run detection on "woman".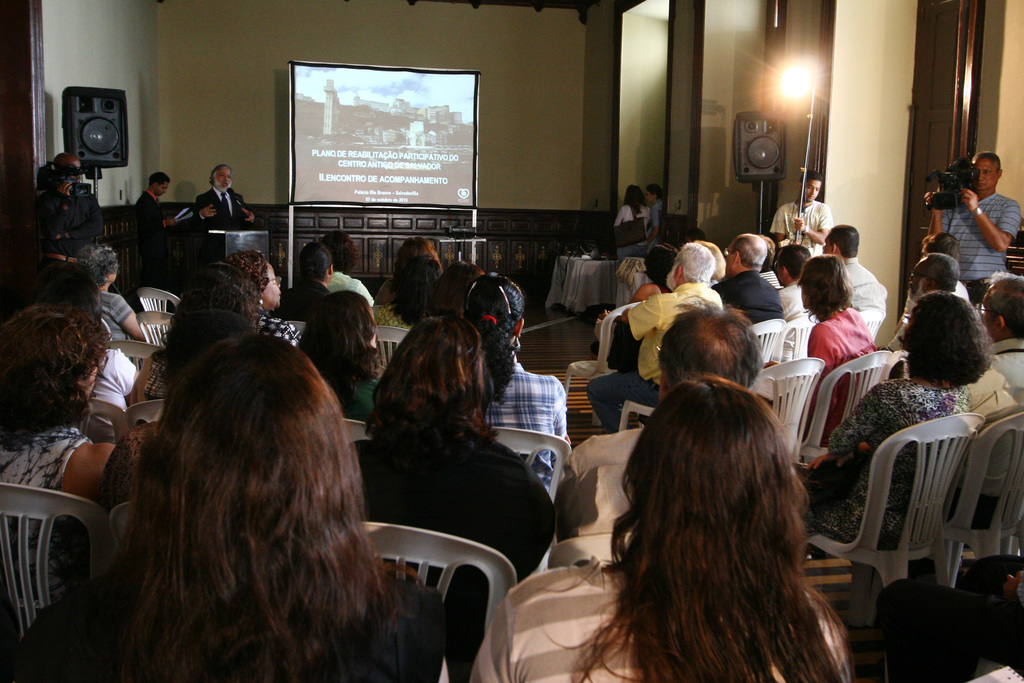
Result: BBox(456, 272, 572, 491).
